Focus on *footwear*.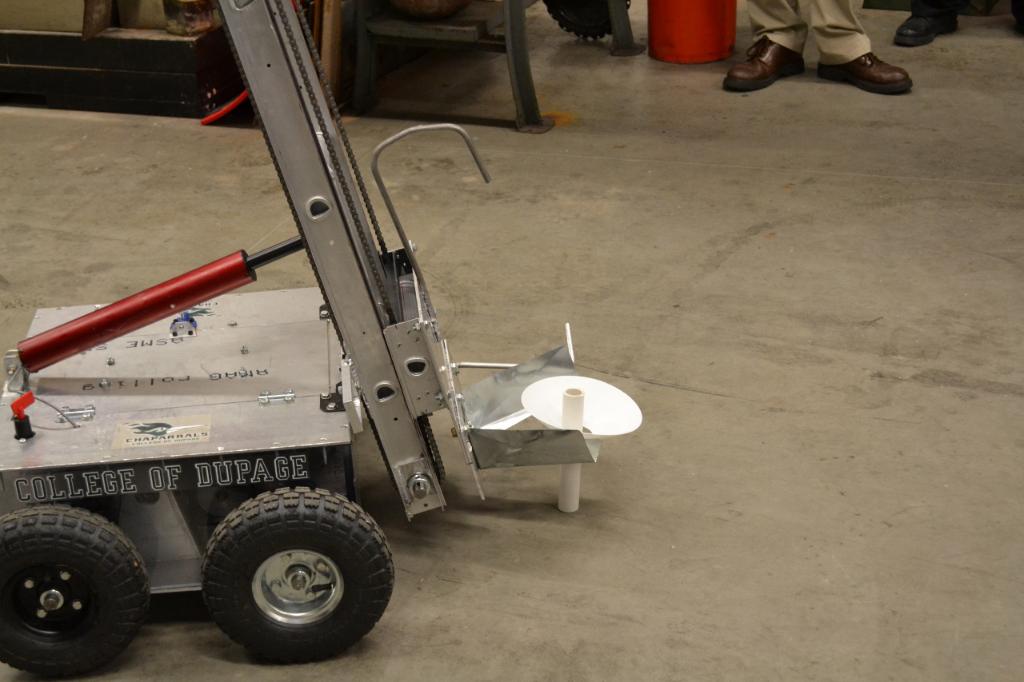
Focused at [x1=812, y1=48, x2=912, y2=99].
